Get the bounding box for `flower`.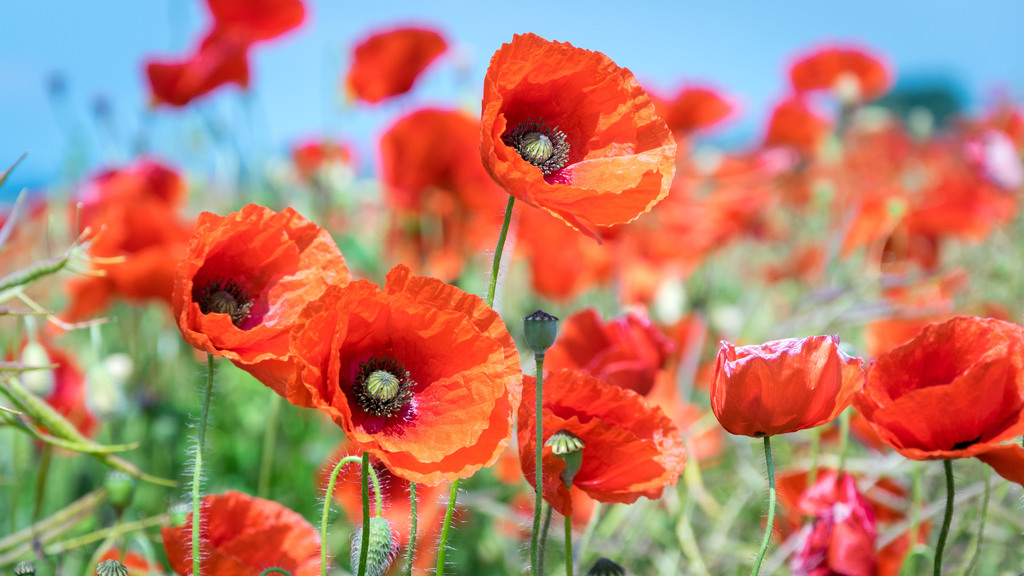
97/543/148/575.
